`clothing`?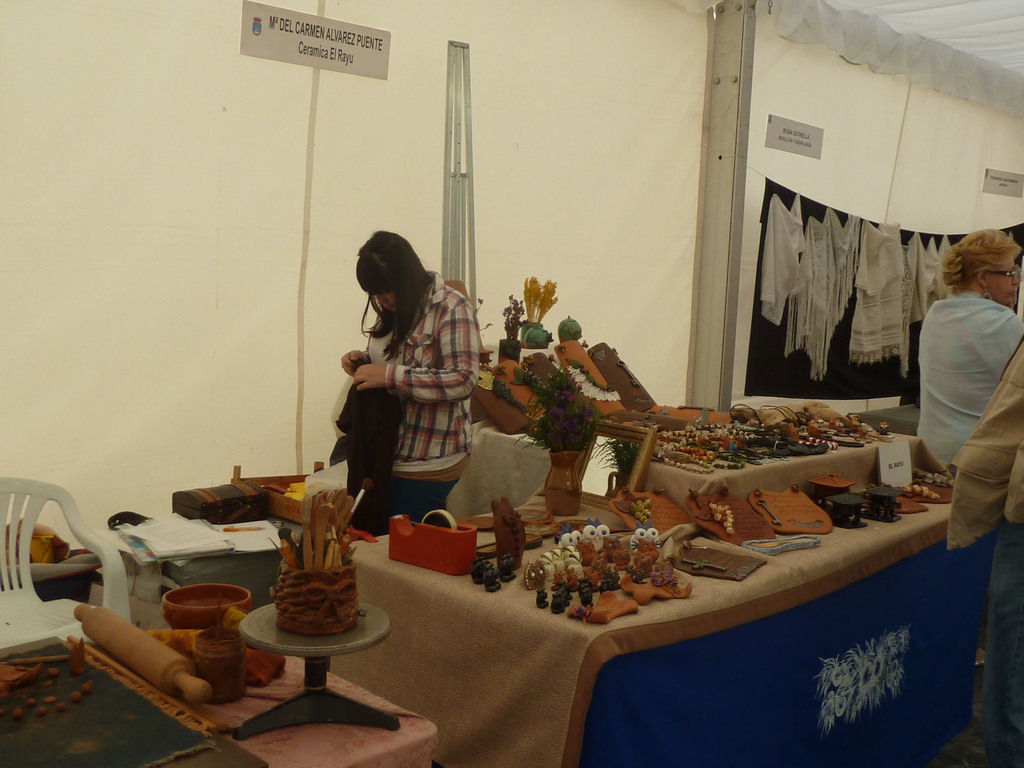
945,336,1023,767
